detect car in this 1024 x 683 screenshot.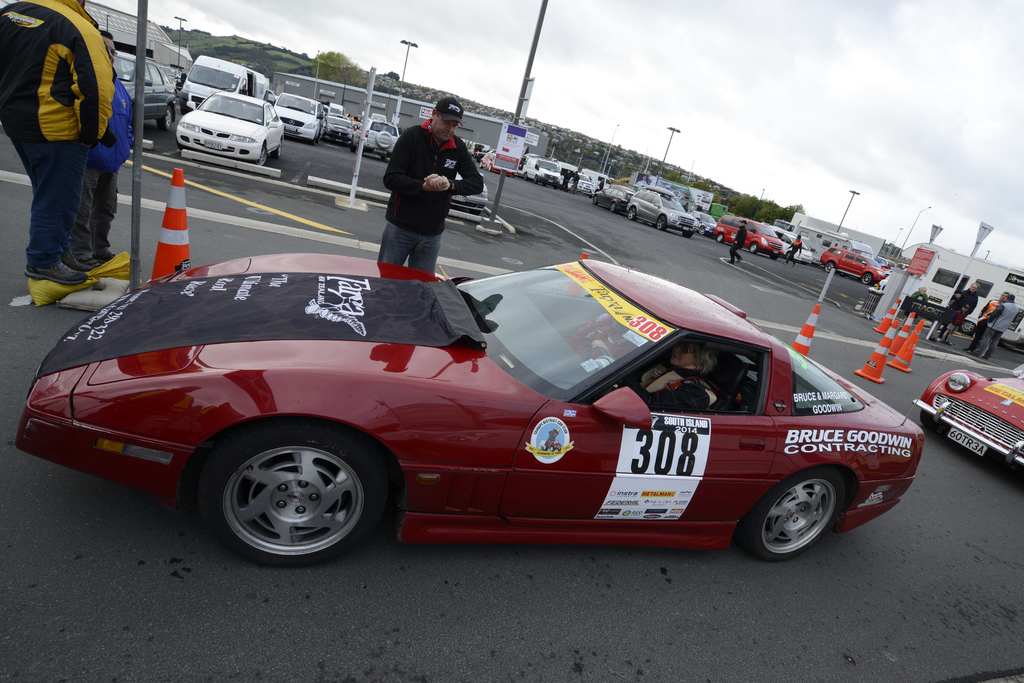
Detection: crop(915, 360, 1023, 464).
